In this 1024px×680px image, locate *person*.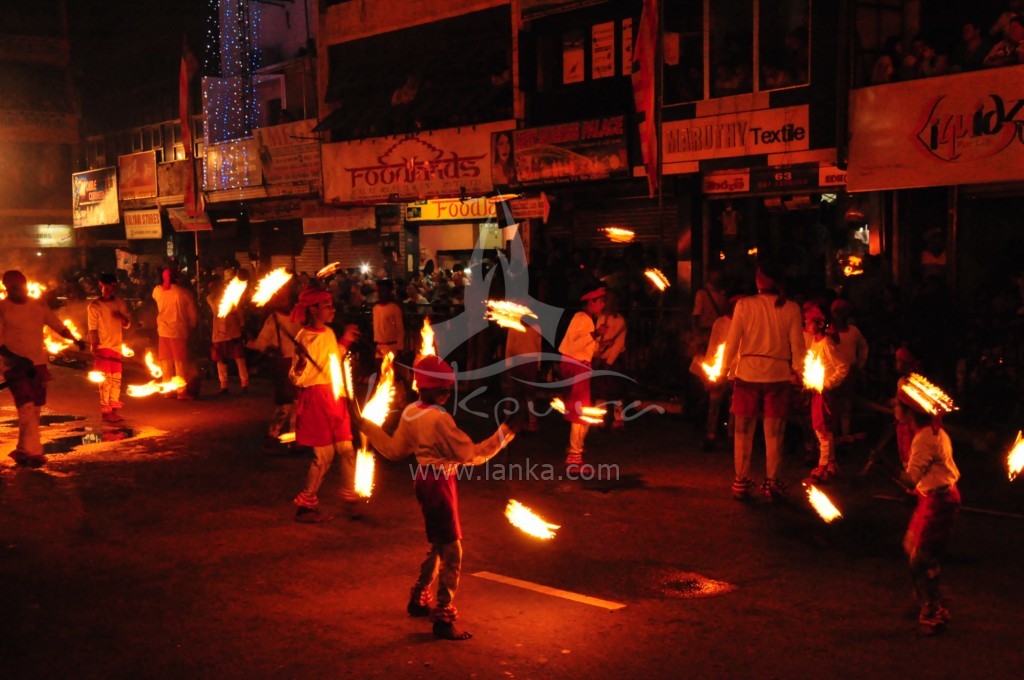
Bounding box: [x1=150, y1=264, x2=199, y2=401].
